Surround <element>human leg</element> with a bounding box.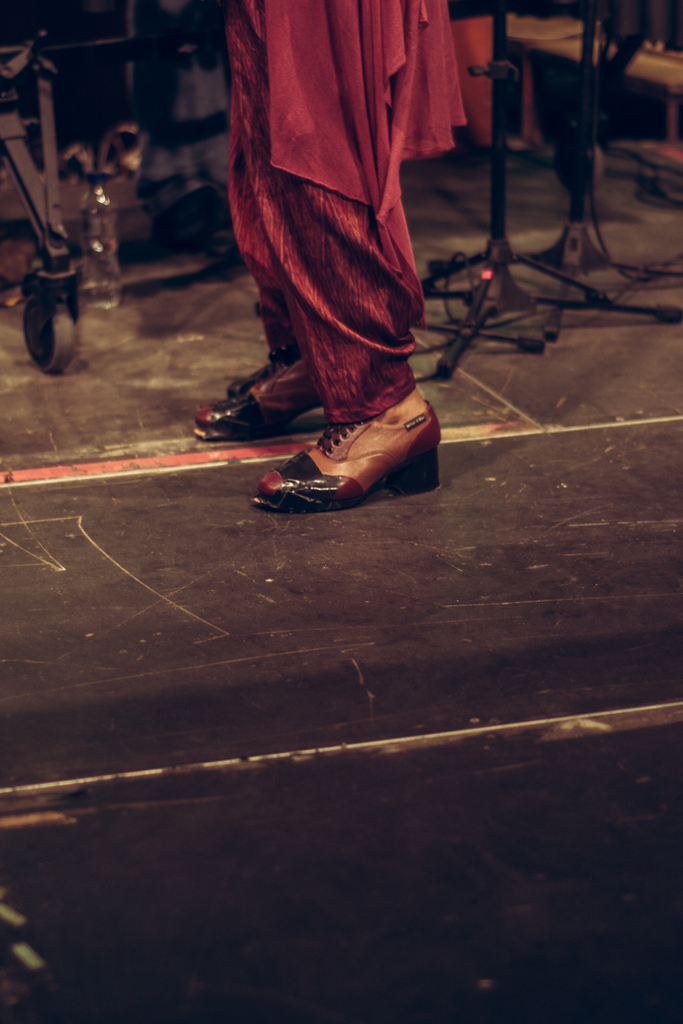
193, 12, 320, 438.
